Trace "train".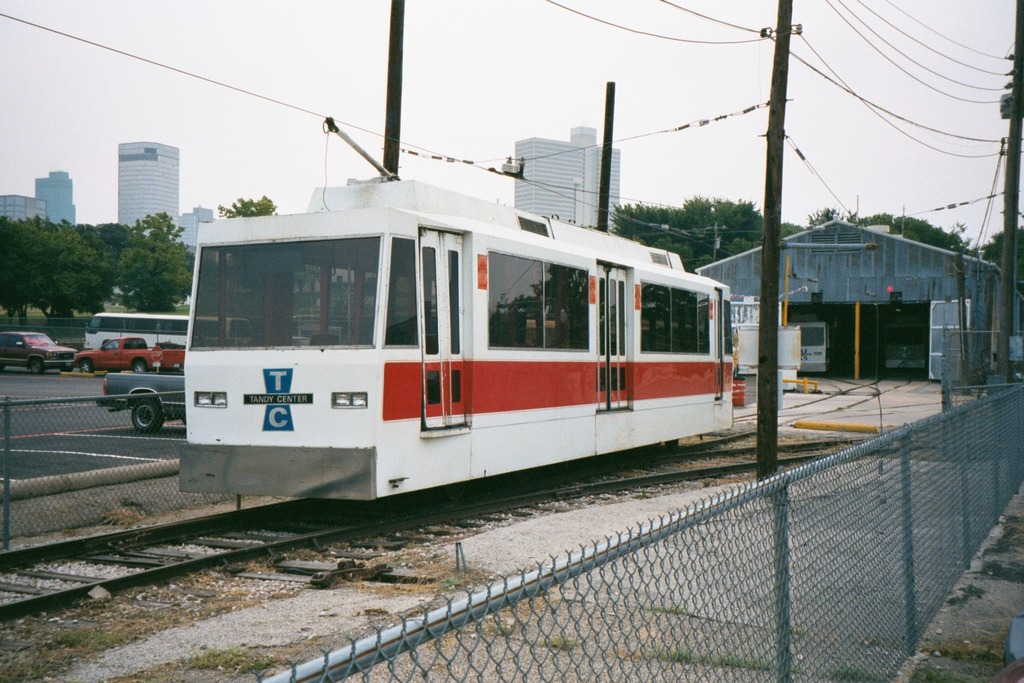
Traced to 174/118/735/506.
